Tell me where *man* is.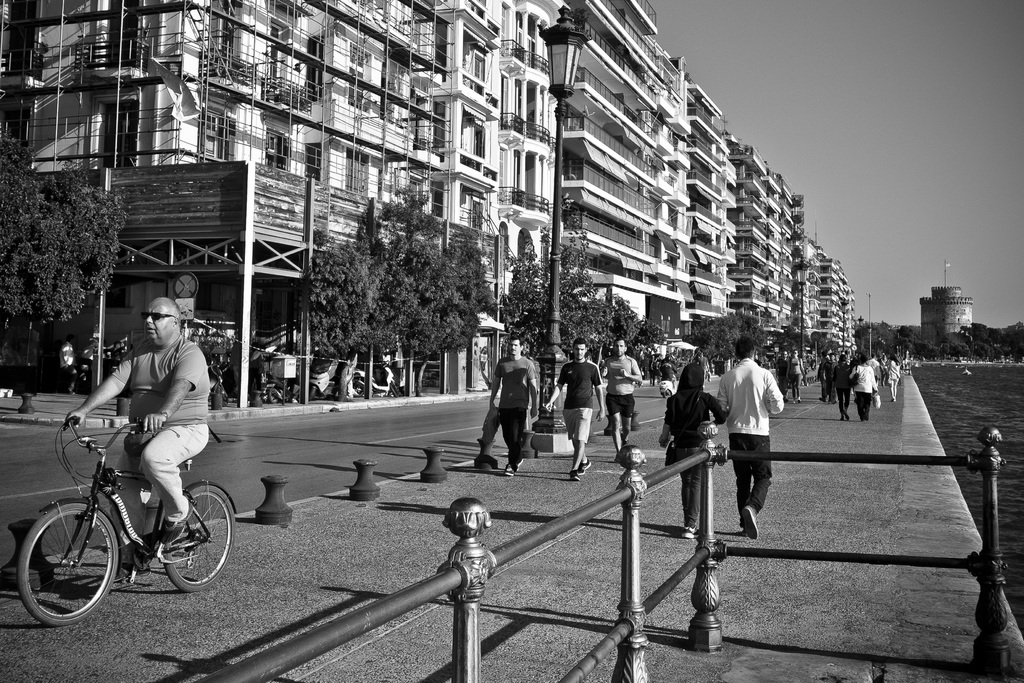
*man* is at <region>490, 337, 543, 477</region>.
